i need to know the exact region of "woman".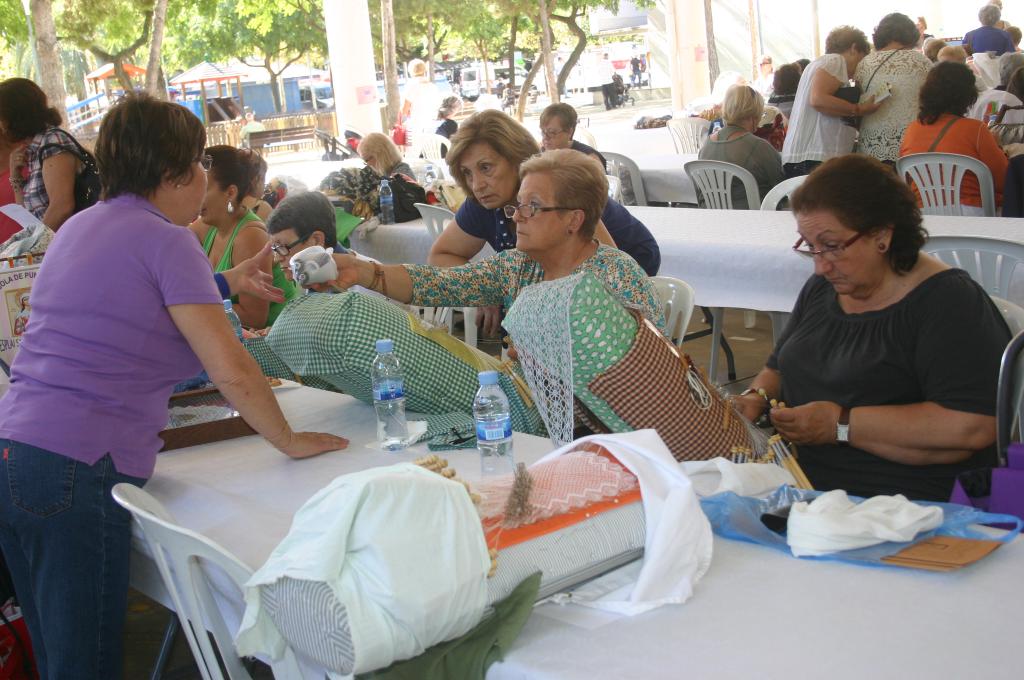
Region: x1=748, y1=54, x2=777, y2=103.
